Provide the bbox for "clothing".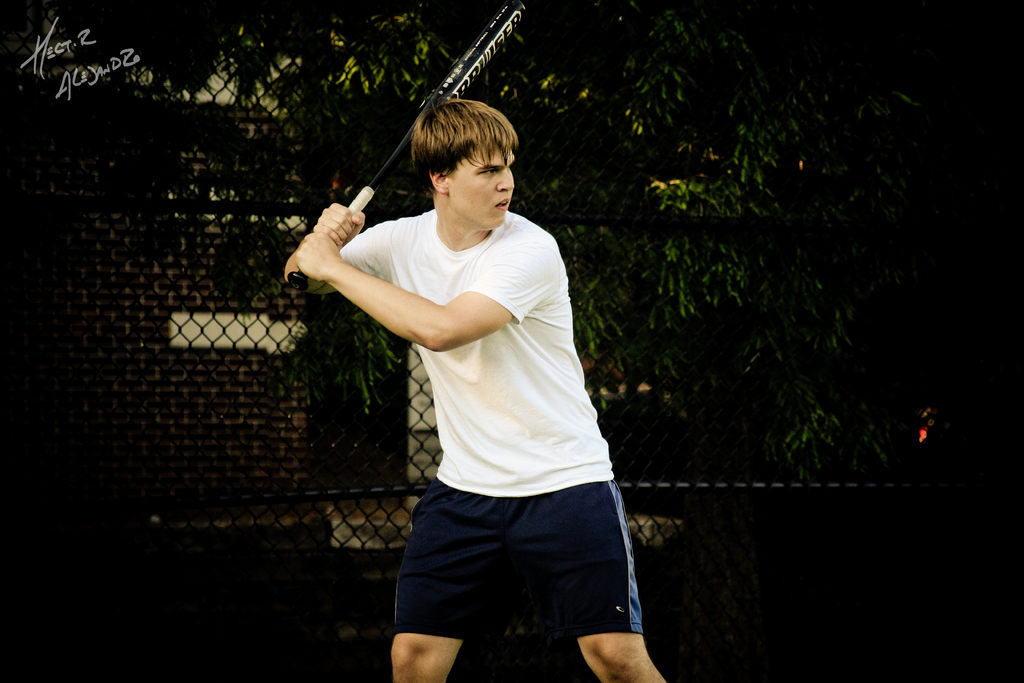
352 192 641 633.
